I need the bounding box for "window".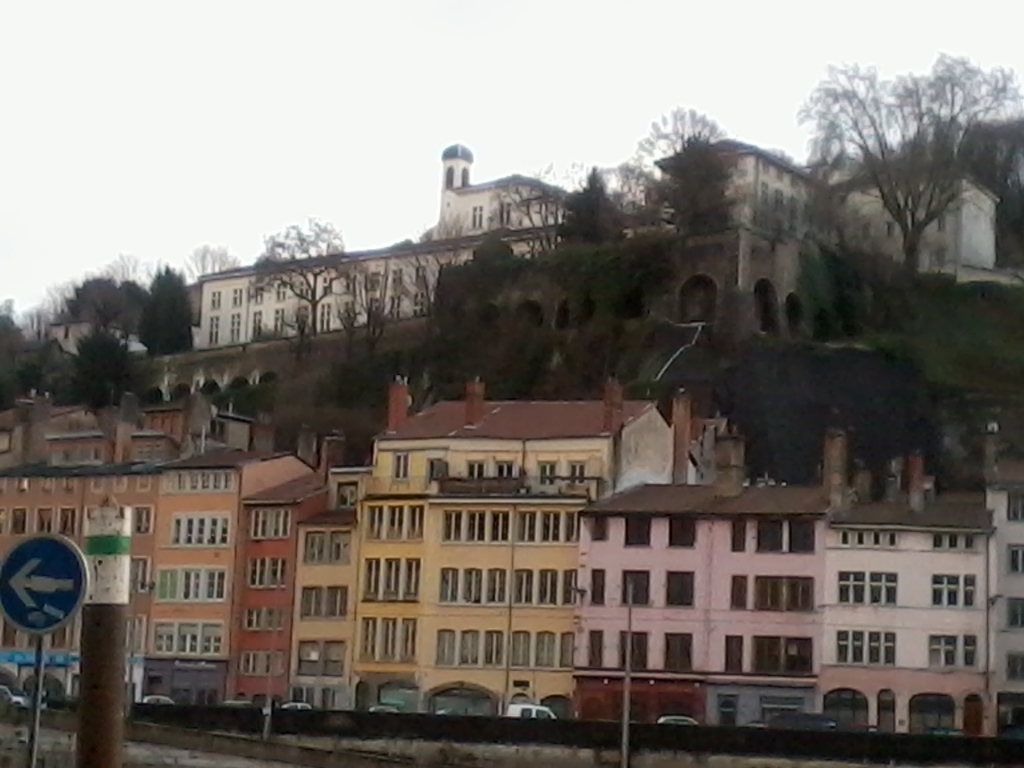
Here it is: BBox(838, 570, 897, 602).
